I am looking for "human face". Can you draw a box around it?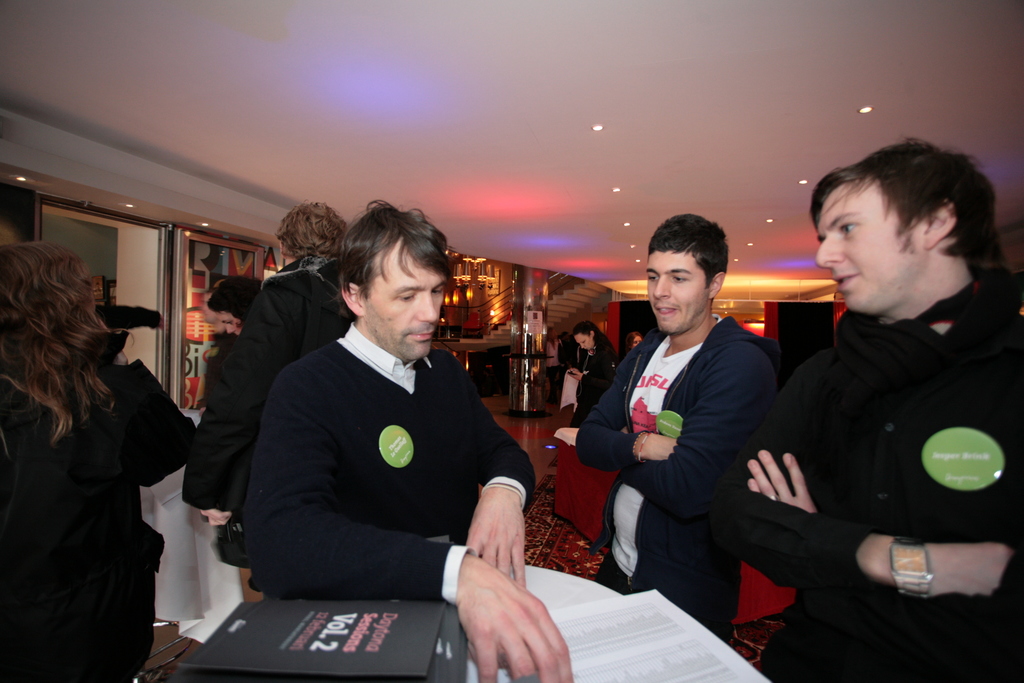
Sure, the bounding box is box=[360, 241, 447, 365].
